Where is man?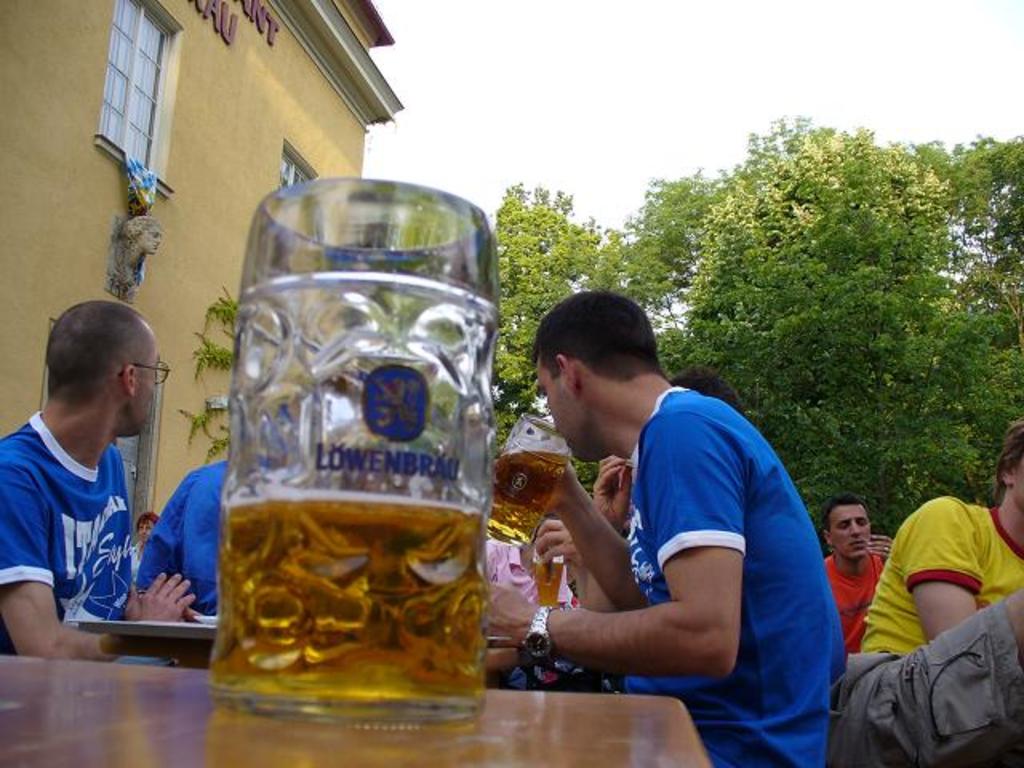
x1=846, y1=405, x2=1023, y2=767.
